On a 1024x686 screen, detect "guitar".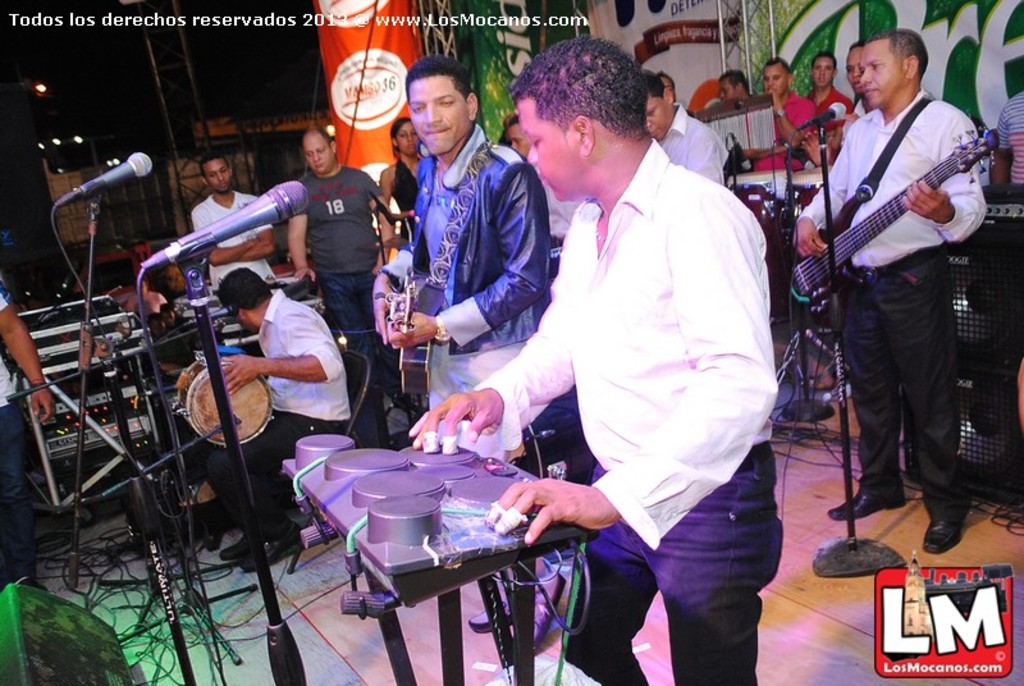
pyautogui.locateOnScreen(397, 278, 434, 403).
